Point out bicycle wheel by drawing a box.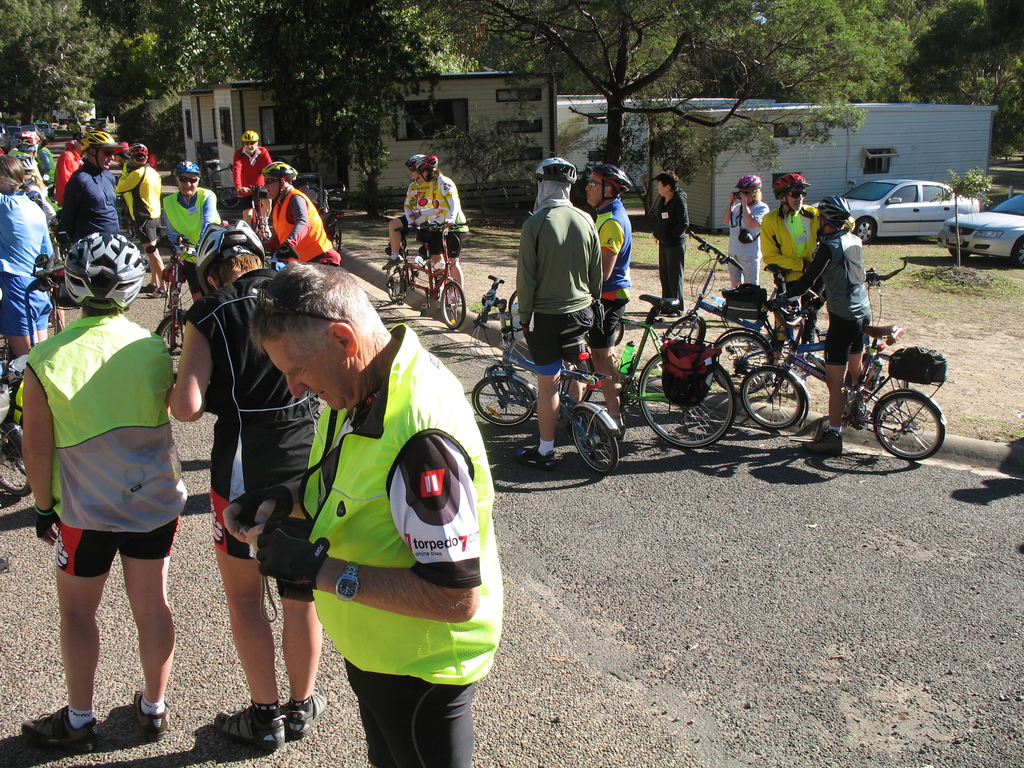
crop(850, 346, 920, 428).
